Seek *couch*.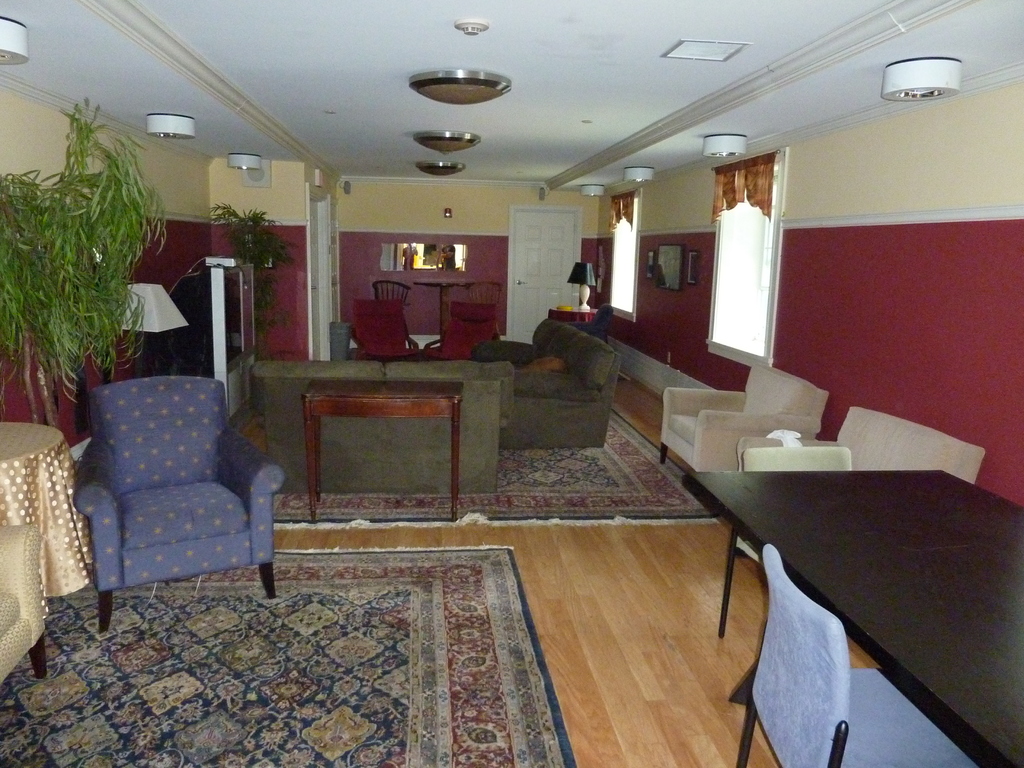
x1=245, y1=355, x2=512, y2=495.
